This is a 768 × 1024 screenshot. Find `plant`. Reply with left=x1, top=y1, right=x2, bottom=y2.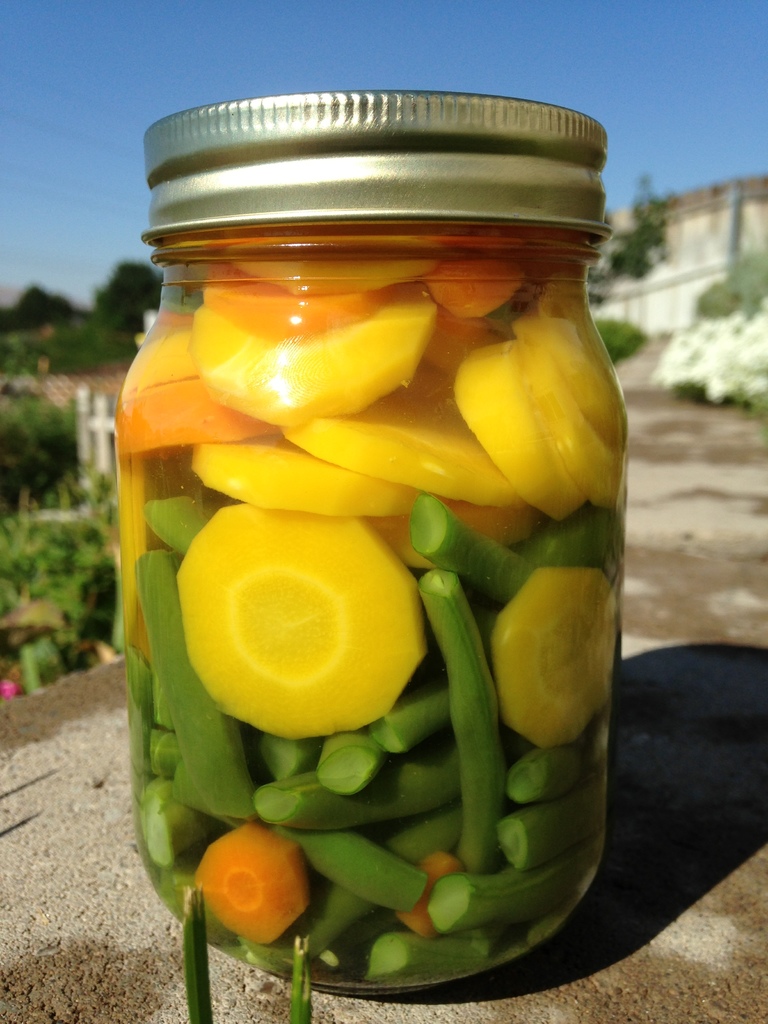
left=598, top=176, right=682, bottom=283.
